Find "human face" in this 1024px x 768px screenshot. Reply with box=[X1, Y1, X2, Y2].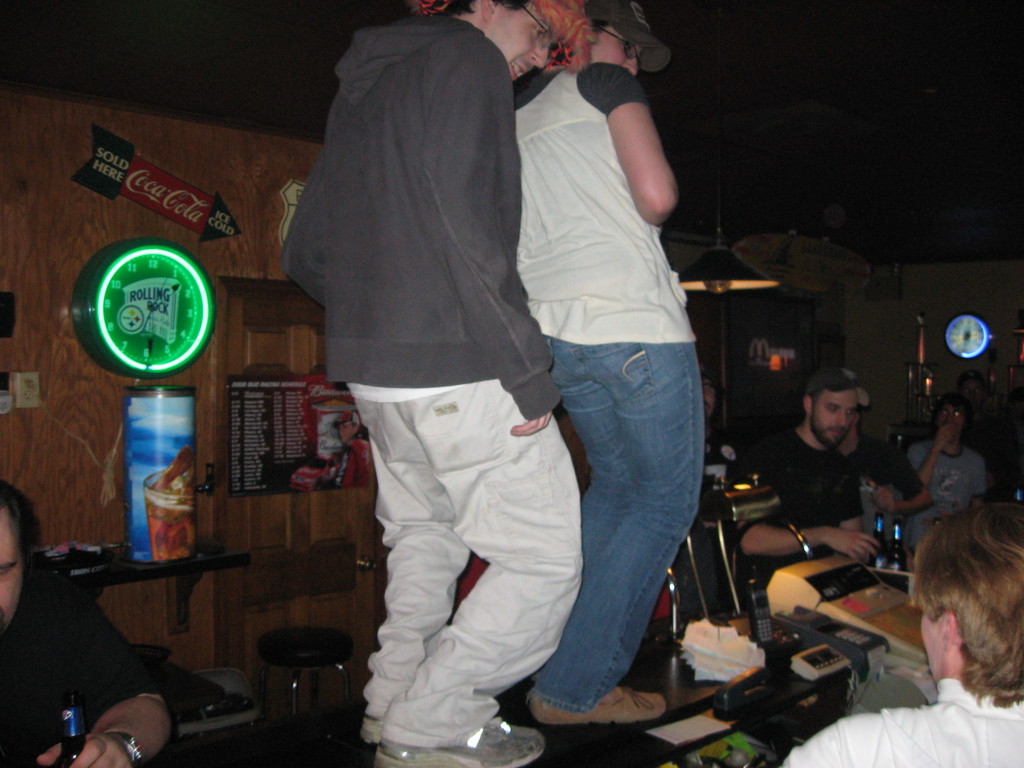
box=[0, 504, 26, 643].
